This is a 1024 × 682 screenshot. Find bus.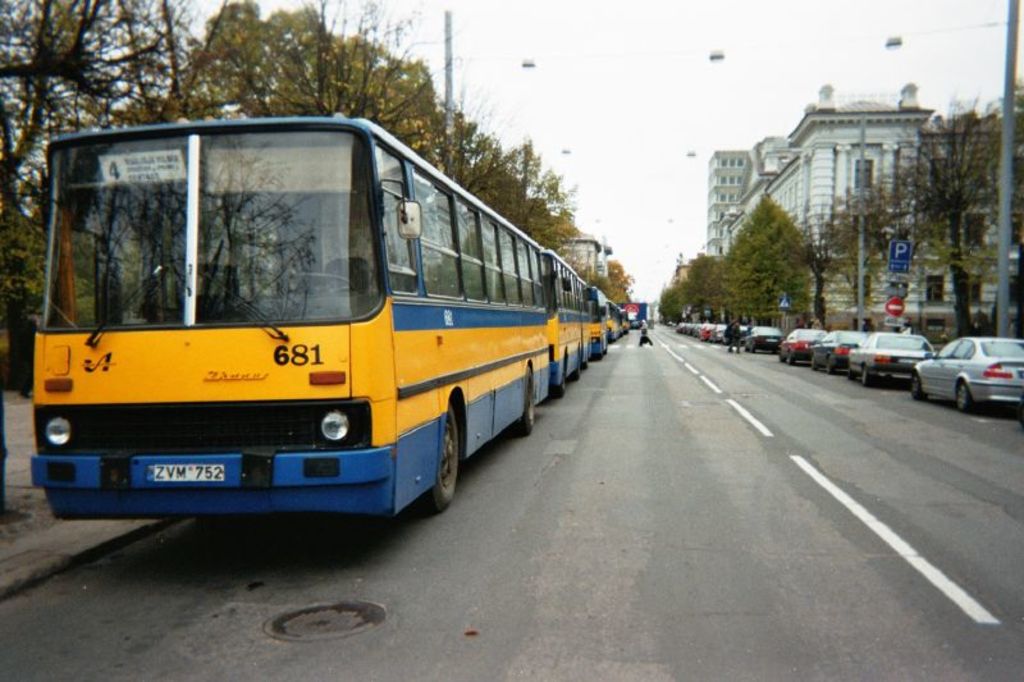
Bounding box: bbox=[31, 110, 549, 518].
